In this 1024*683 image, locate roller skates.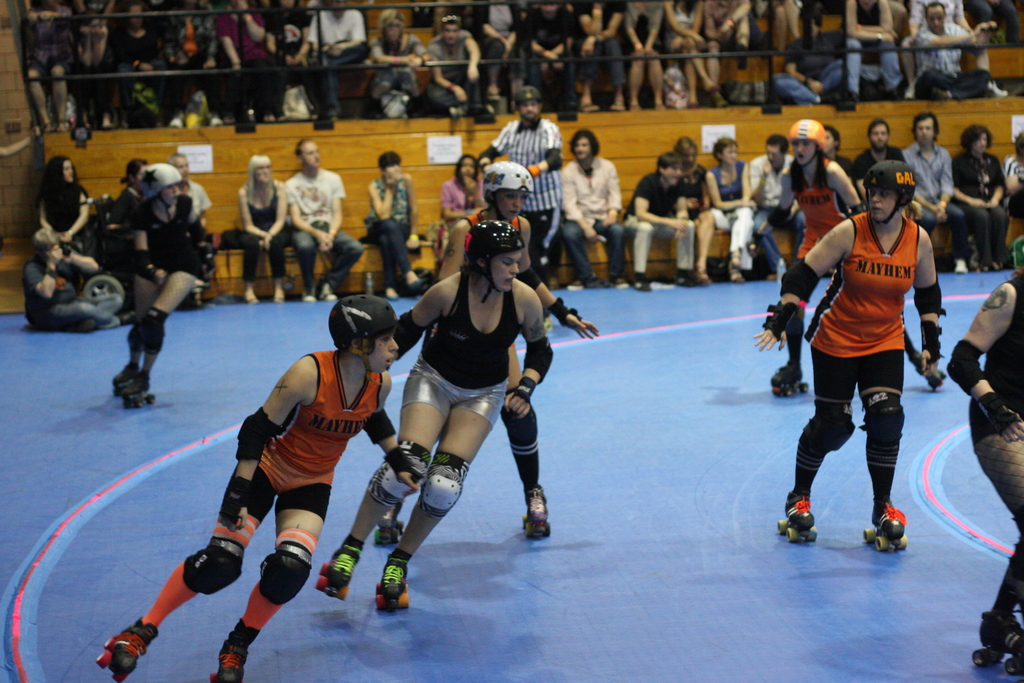
Bounding box: BBox(374, 556, 410, 613).
